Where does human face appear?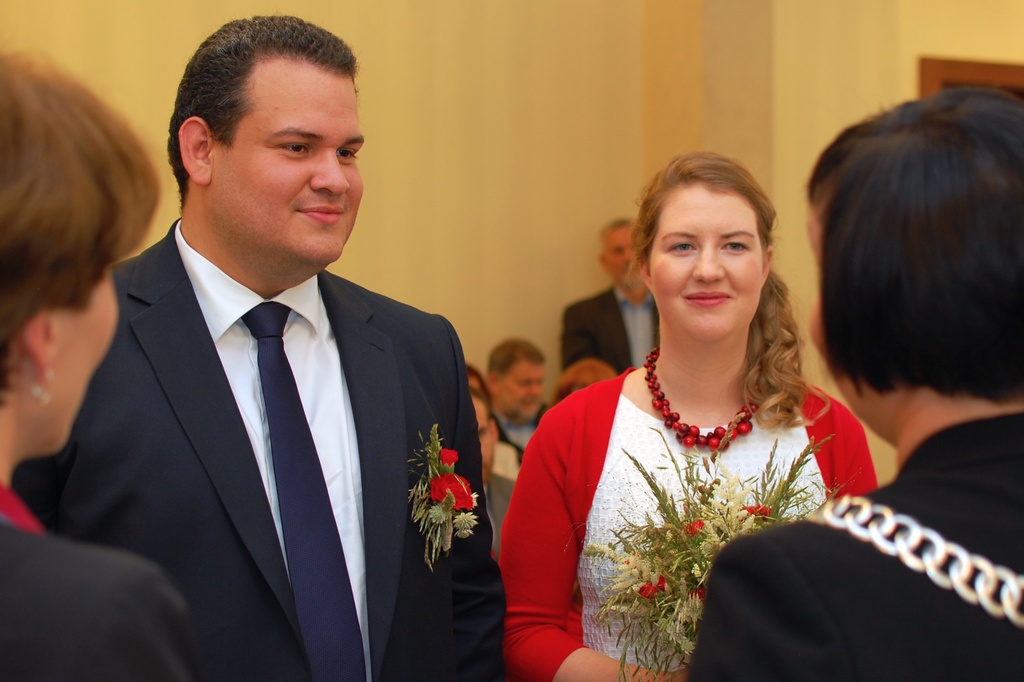
Appears at box=[473, 408, 497, 480].
